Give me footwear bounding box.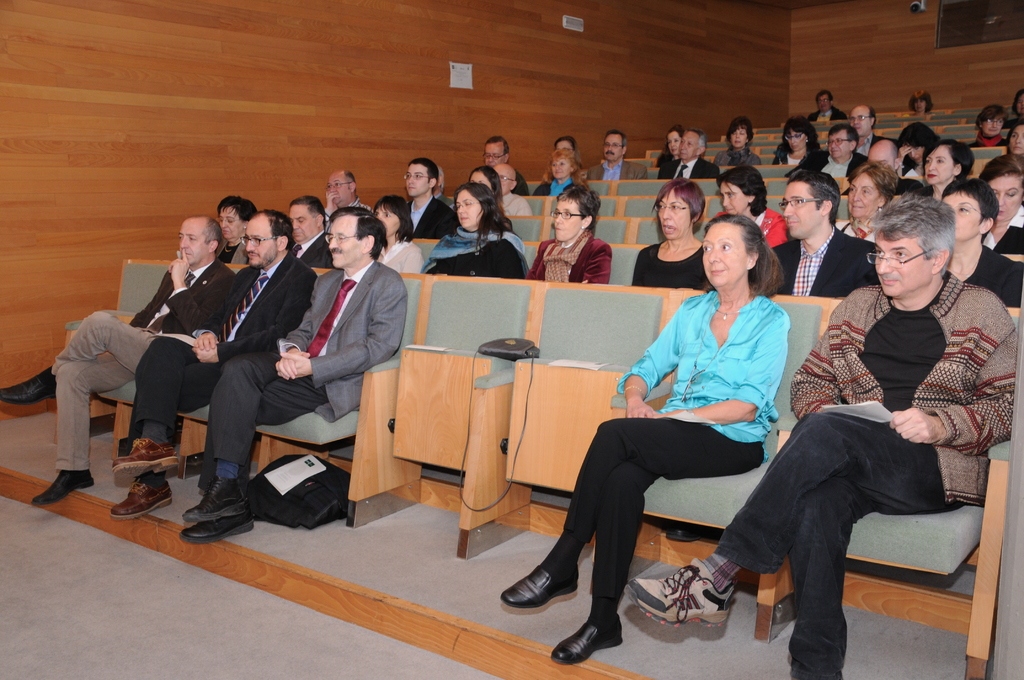
detection(0, 366, 54, 409).
